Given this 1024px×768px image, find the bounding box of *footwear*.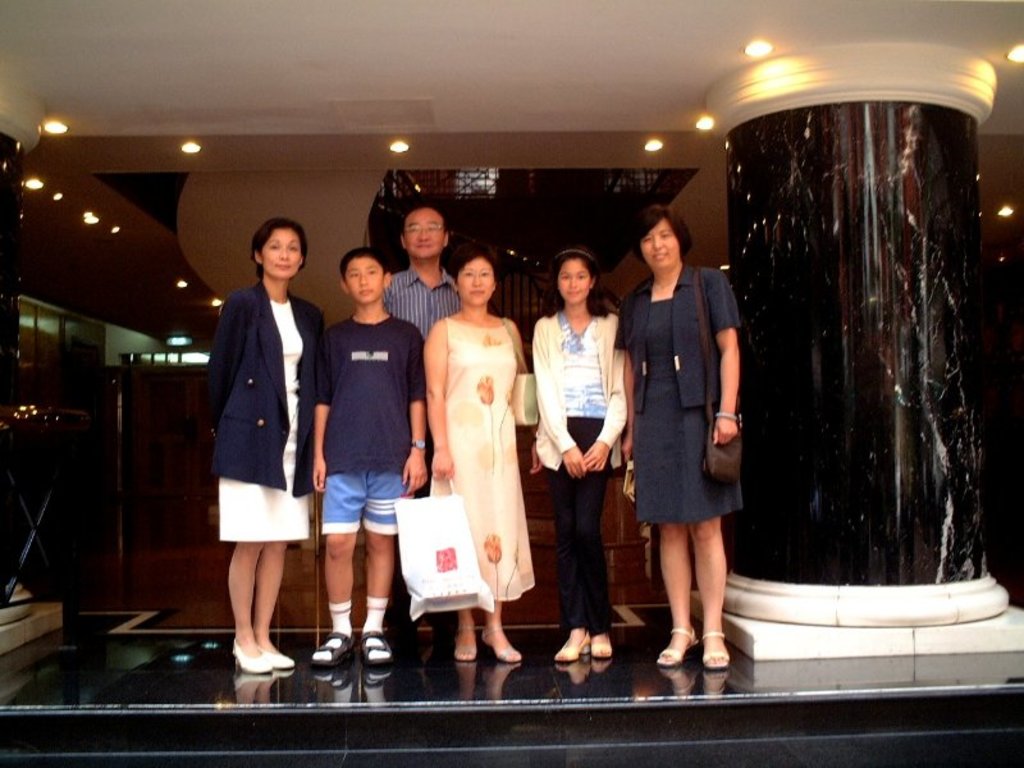
left=655, top=617, right=701, bottom=667.
